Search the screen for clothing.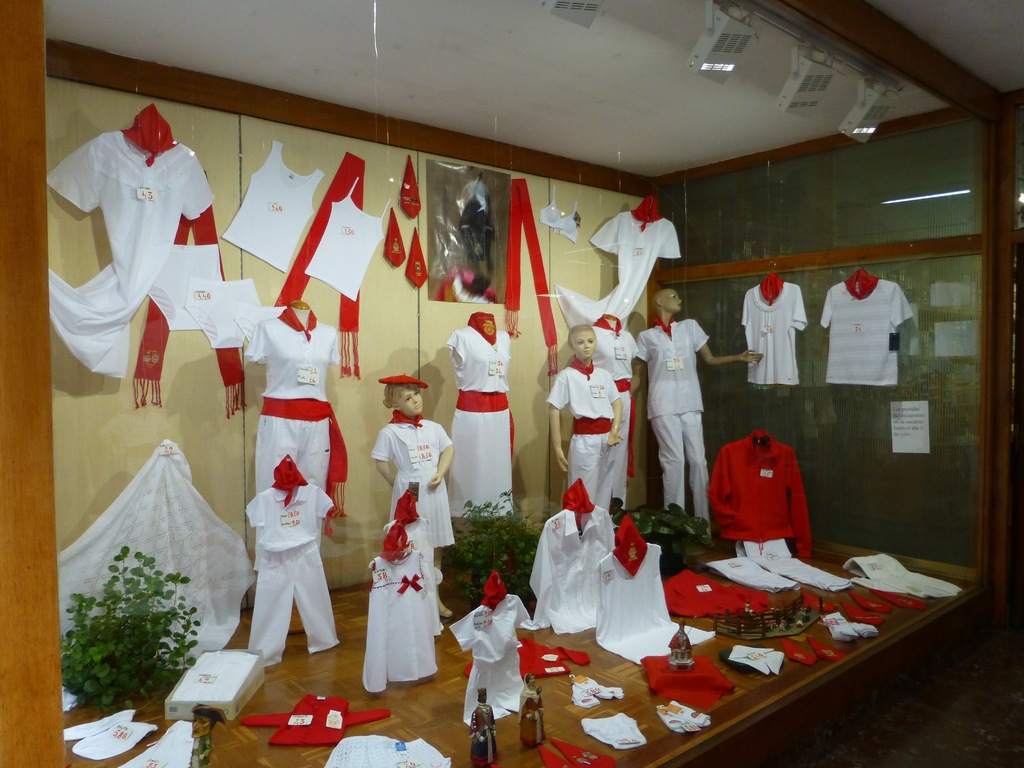
Found at 461/648/523/726.
